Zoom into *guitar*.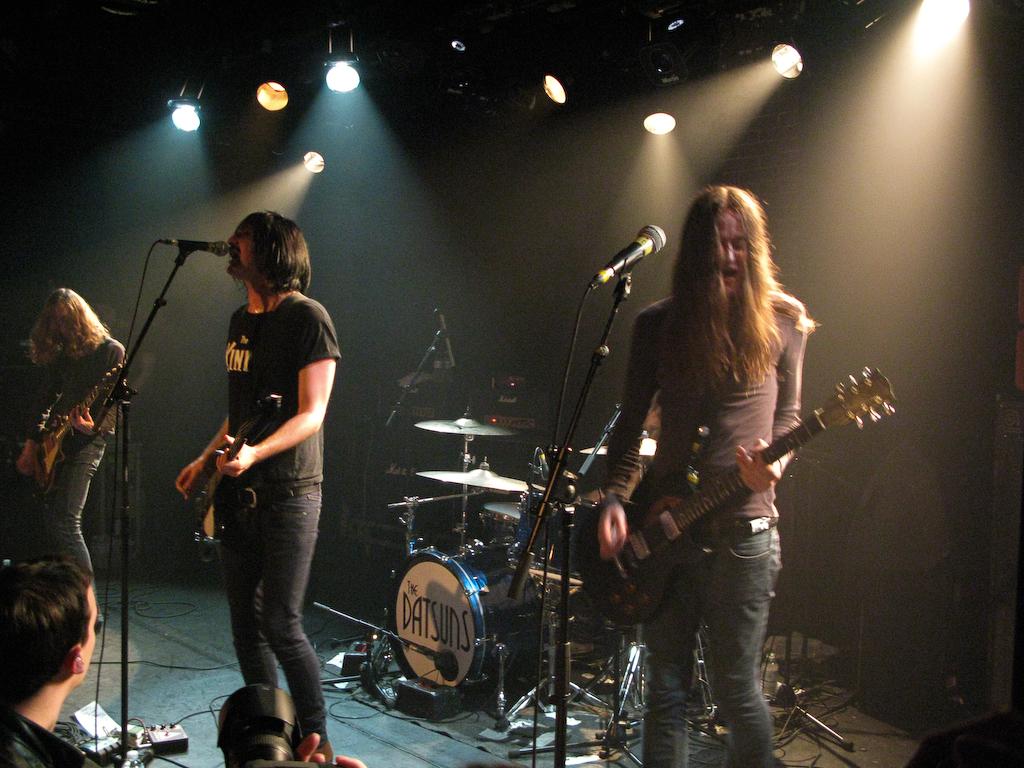
Zoom target: region(0, 356, 138, 505).
